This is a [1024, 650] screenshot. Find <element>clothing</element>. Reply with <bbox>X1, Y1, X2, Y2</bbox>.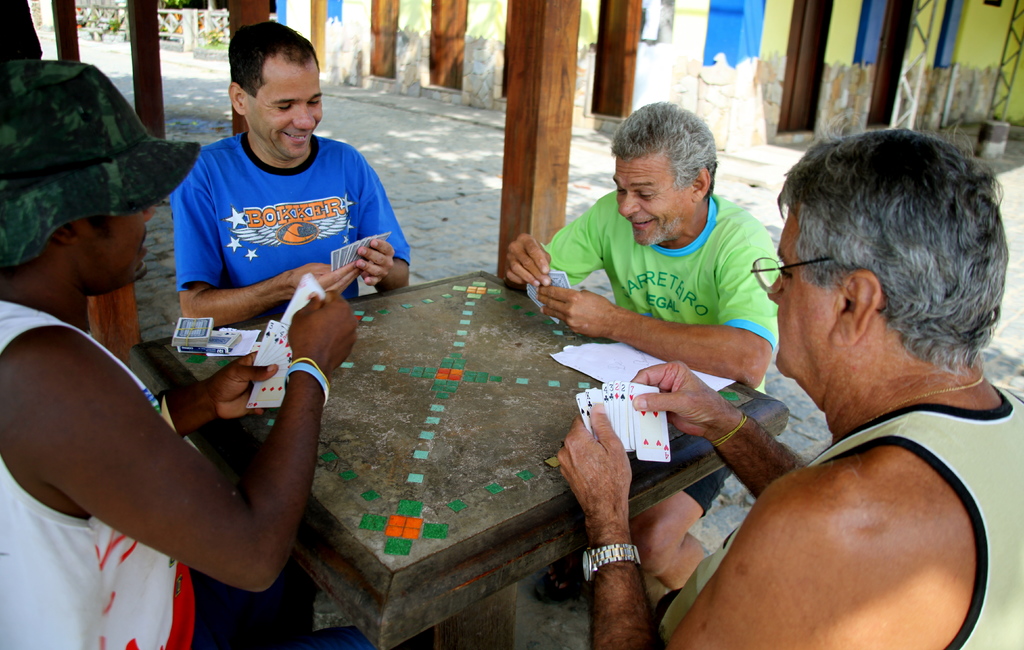
<bbox>170, 131, 412, 298</bbox>.
